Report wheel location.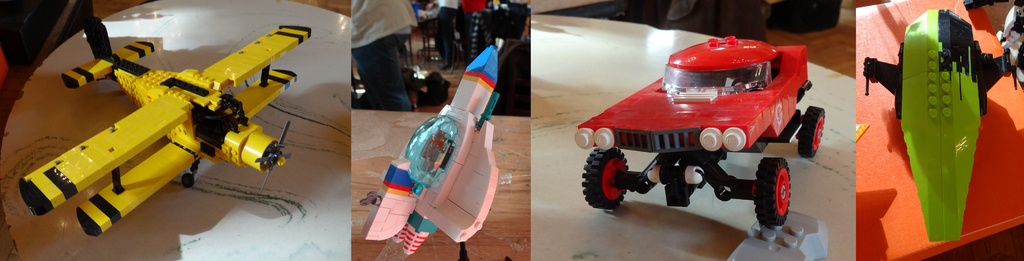
Report: box=[182, 174, 193, 187].
